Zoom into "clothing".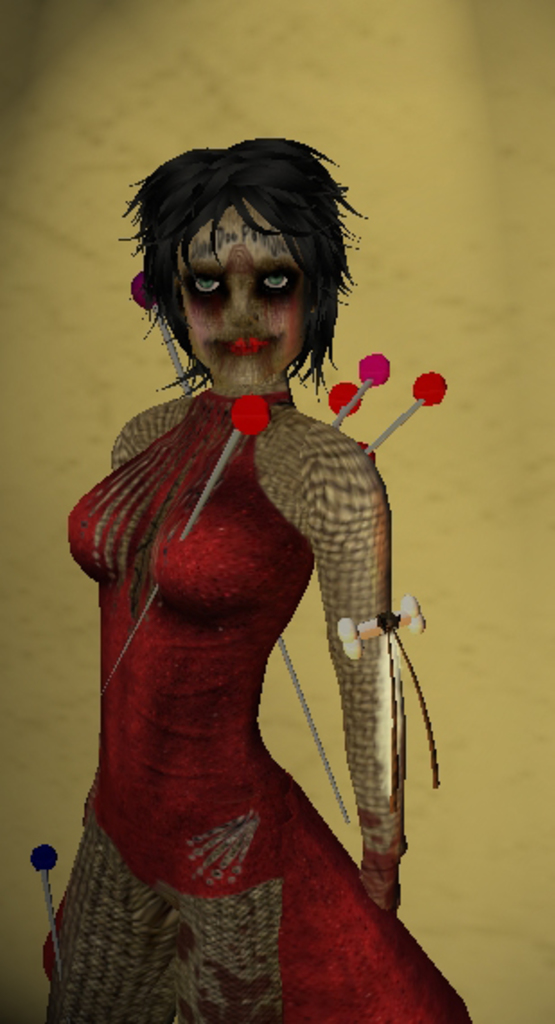
Zoom target: locate(72, 275, 435, 961).
